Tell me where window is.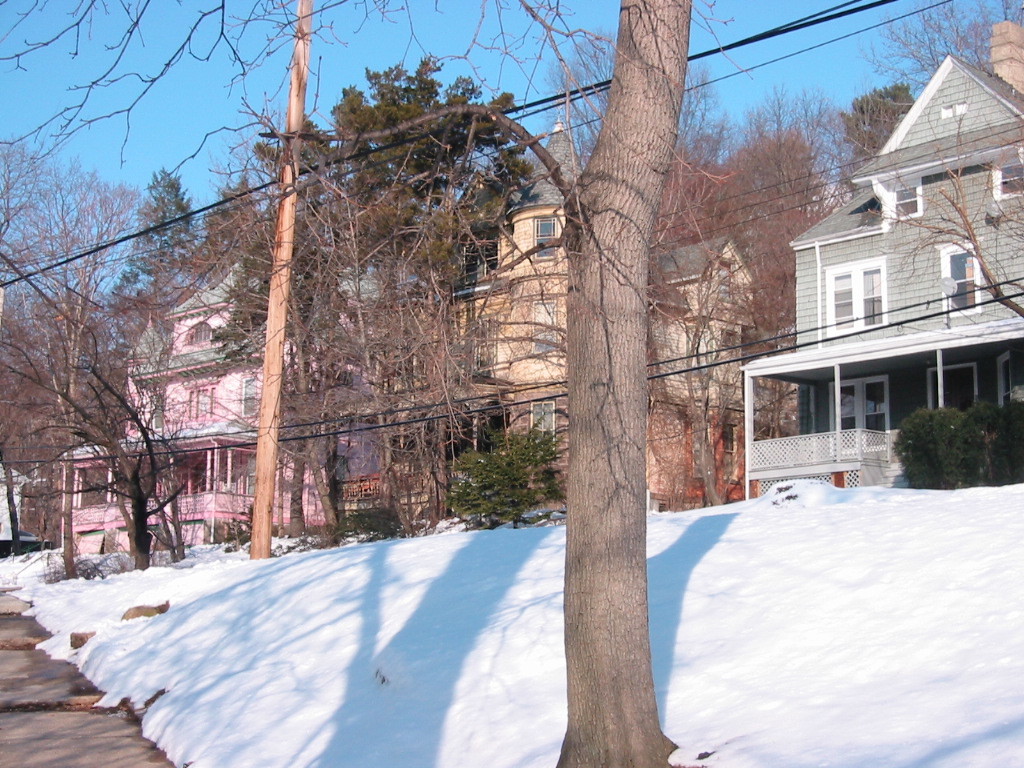
window is at (184,388,213,418).
